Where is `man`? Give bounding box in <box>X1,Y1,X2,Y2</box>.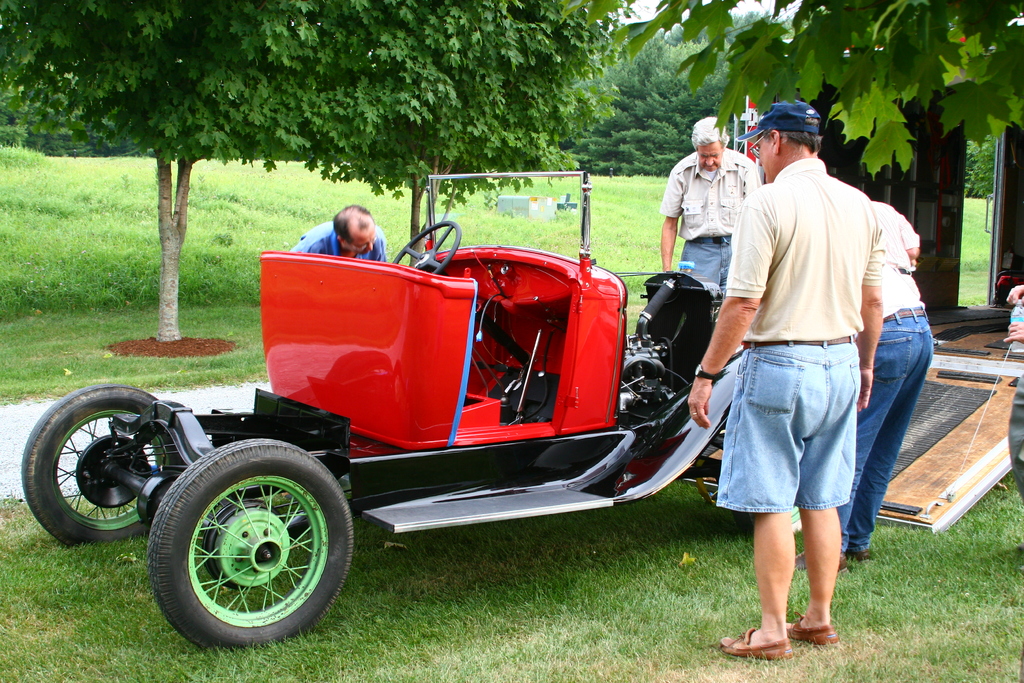
<box>287,204,384,261</box>.
